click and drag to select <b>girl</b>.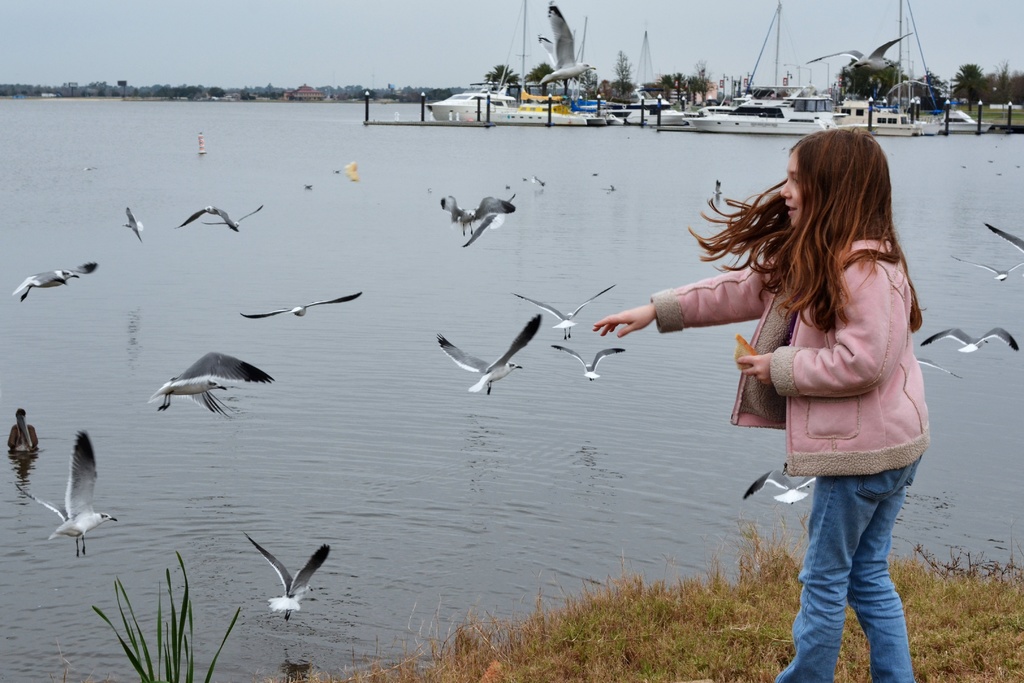
Selection: left=592, top=129, right=928, bottom=682.
